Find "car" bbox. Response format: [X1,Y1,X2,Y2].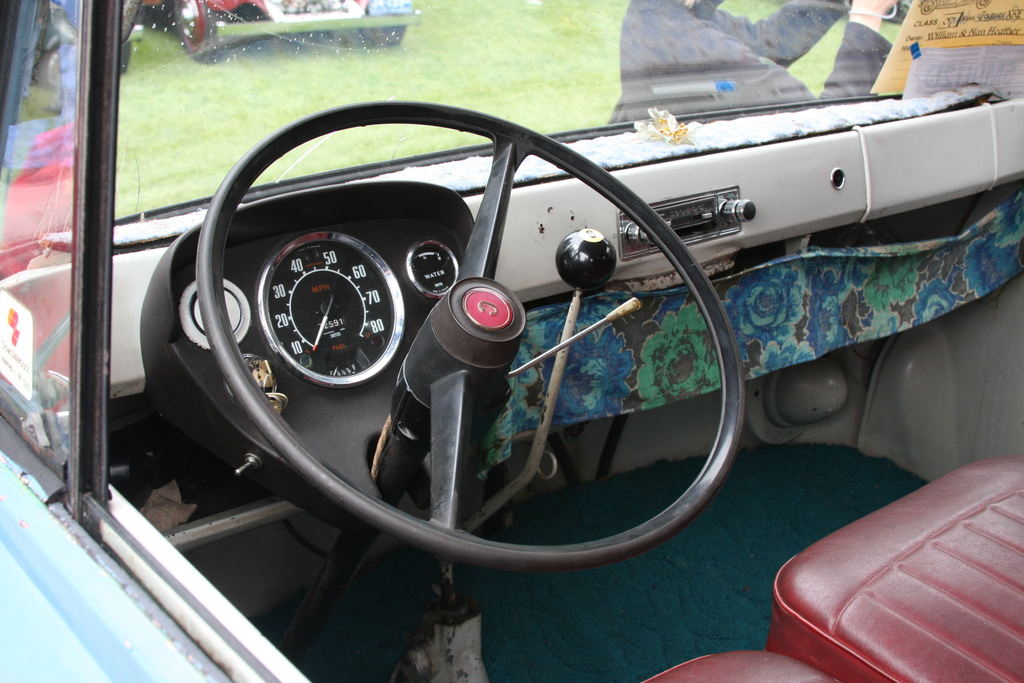
[121,0,145,76].
